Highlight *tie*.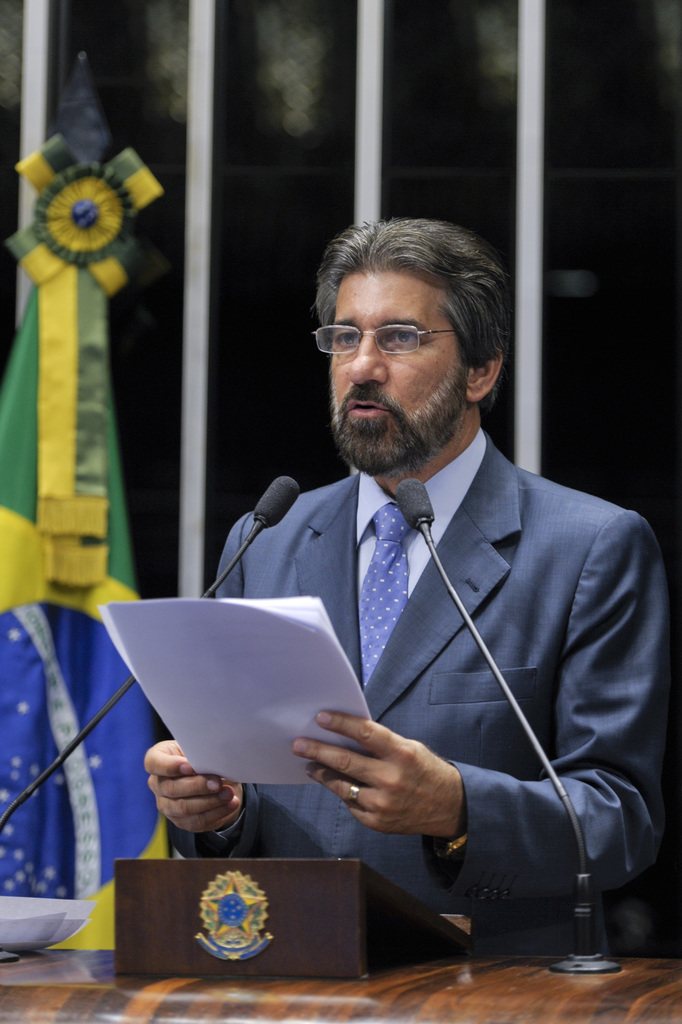
Highlighted region: <bbox>357, 500, 418, 684</bbox>.
